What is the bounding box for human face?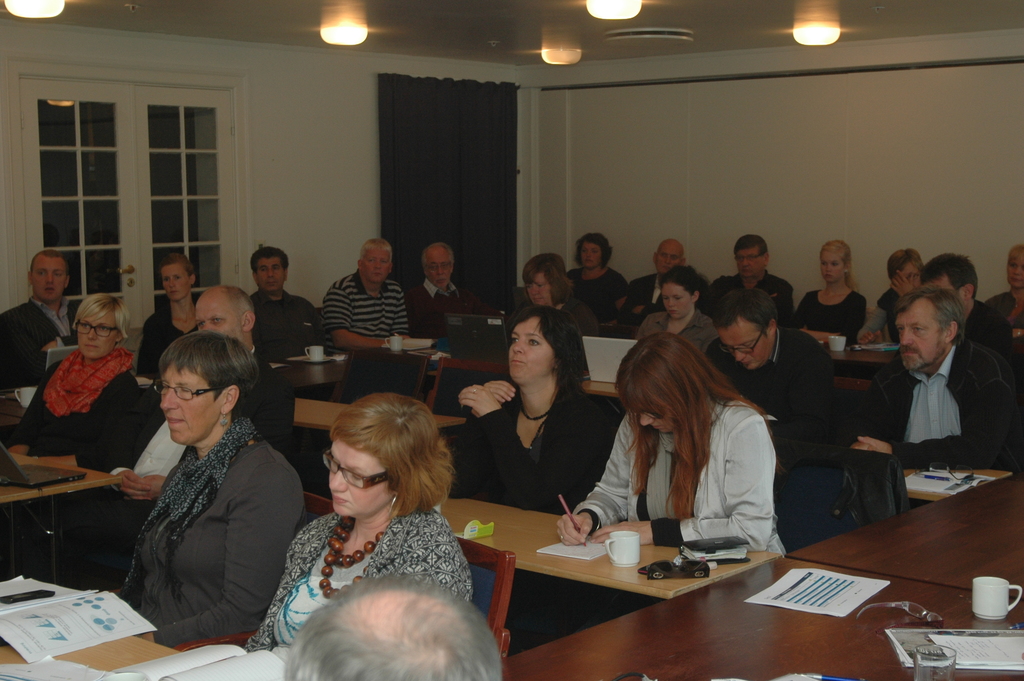
l=717, t=320, r=766, b=369.
